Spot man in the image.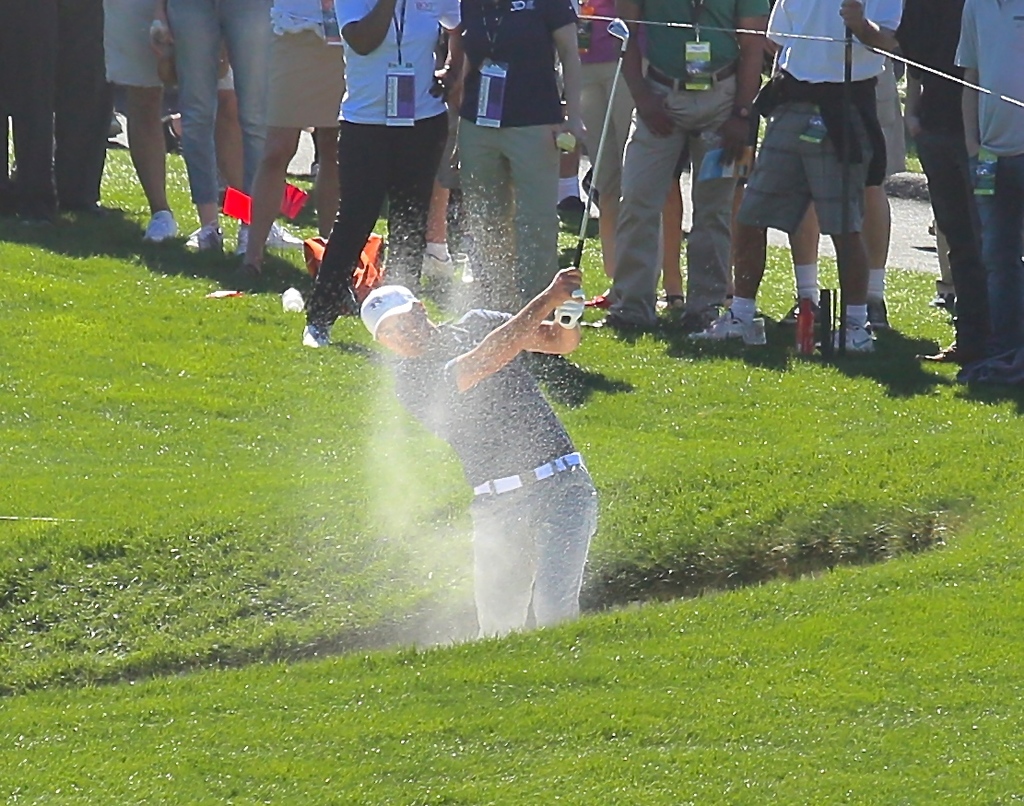
man found at bbox=[572, 0, 641, 312].
